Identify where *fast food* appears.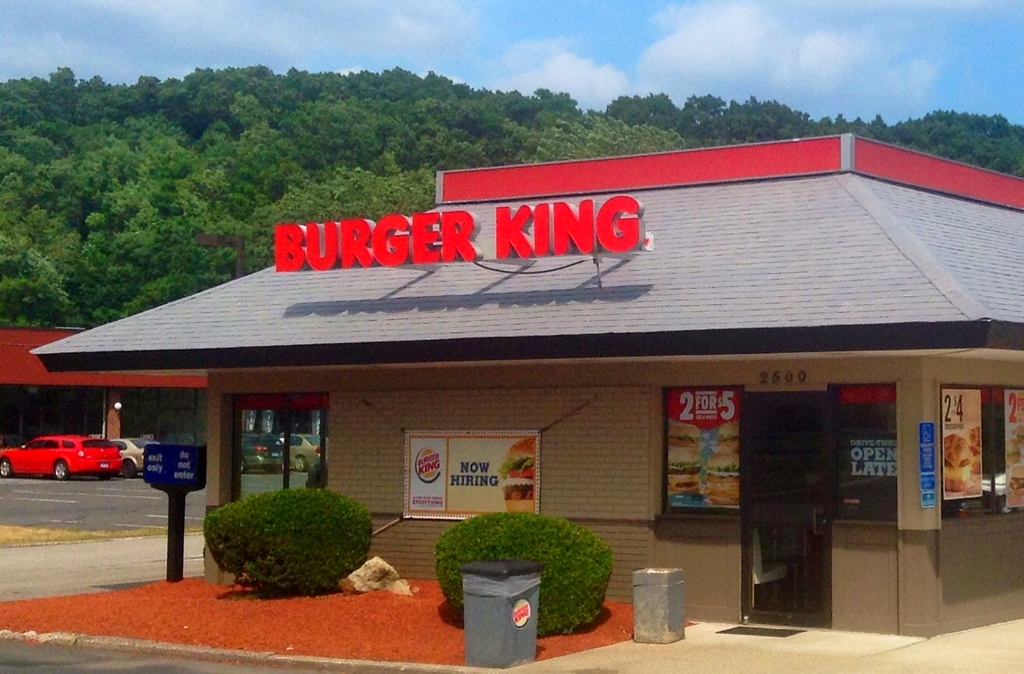
Appears at 944:436:973:490.
